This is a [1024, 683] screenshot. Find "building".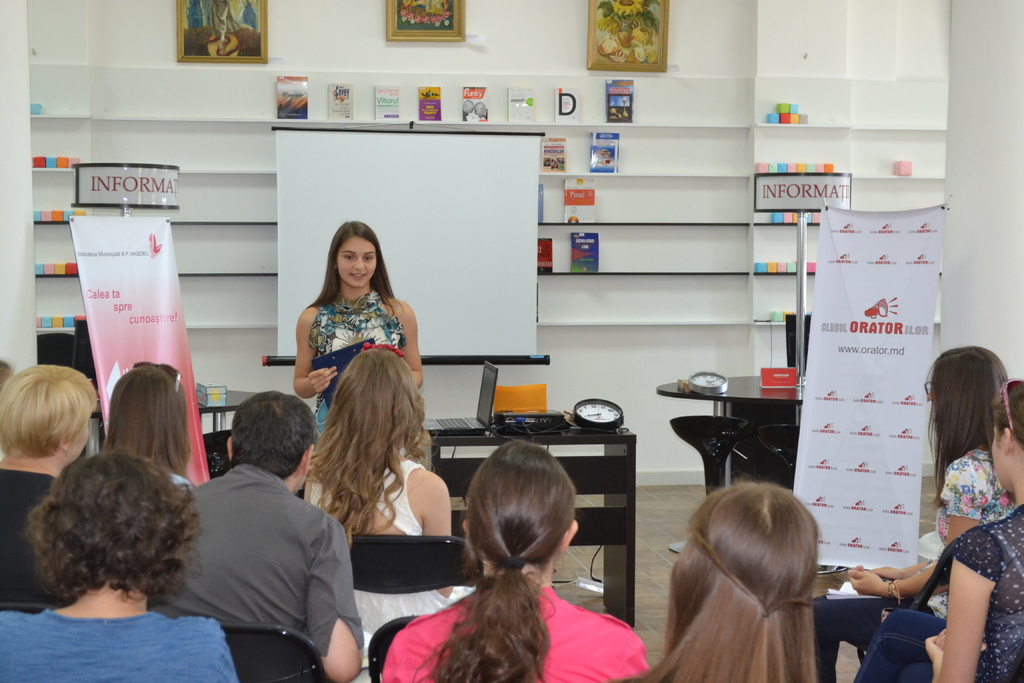
Bounding box: x1=0 y1=0 x2=1023 y2=682.
